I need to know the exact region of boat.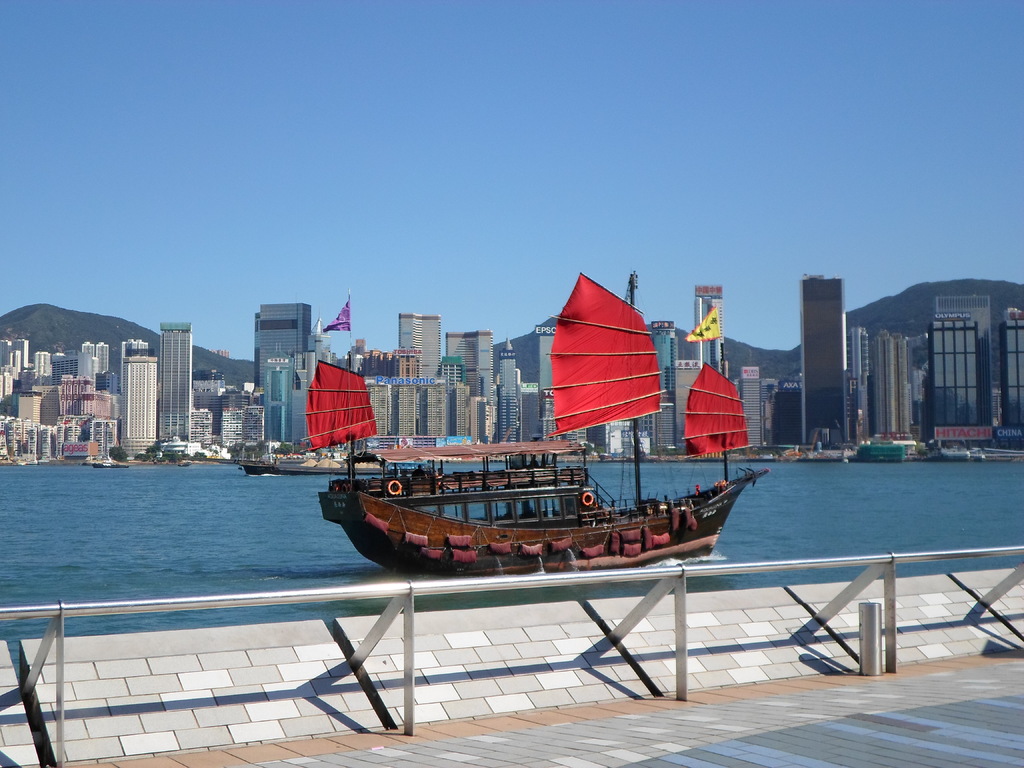
Region: bbox=(327, 305, 762, 581).
